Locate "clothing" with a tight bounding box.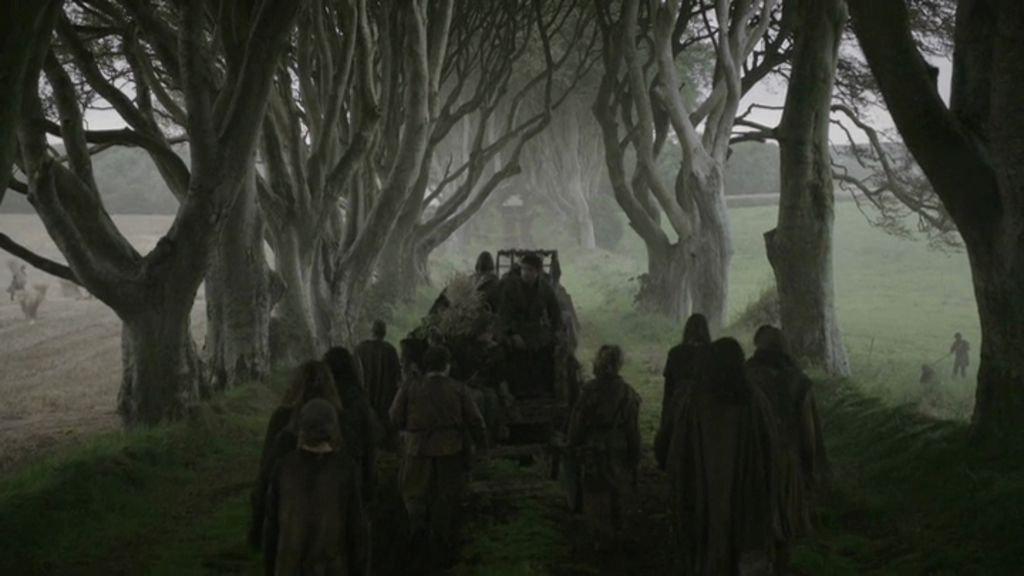
{"x1": 745, "y1": 327, "x2": 825, "y2": 484}.
